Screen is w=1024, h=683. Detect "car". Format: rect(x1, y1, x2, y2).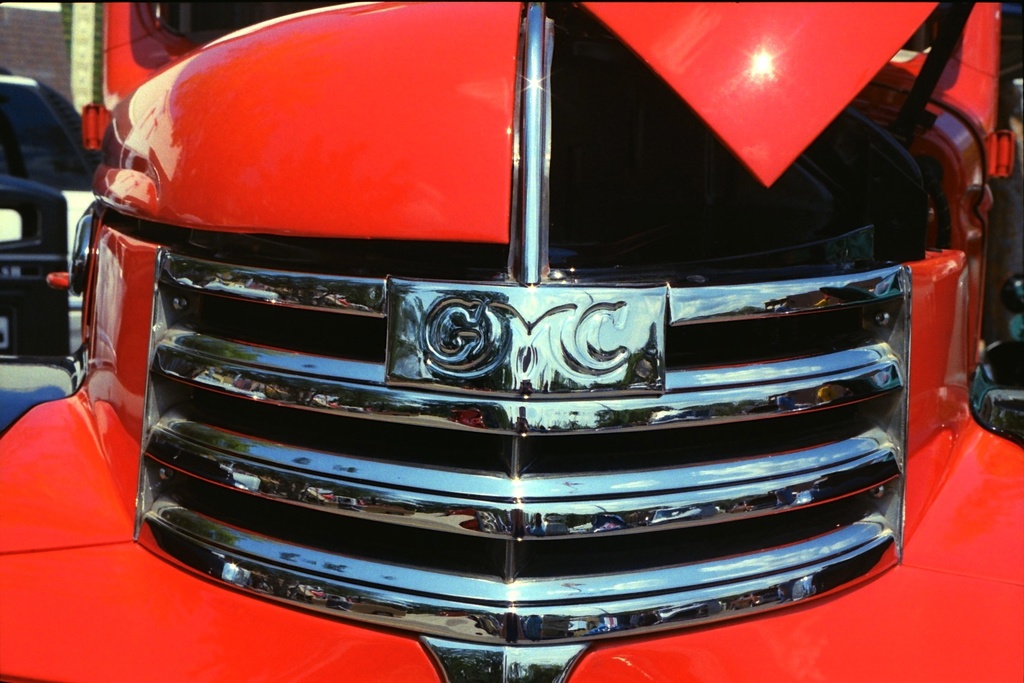
rect(0, 0, 1023, 682).
